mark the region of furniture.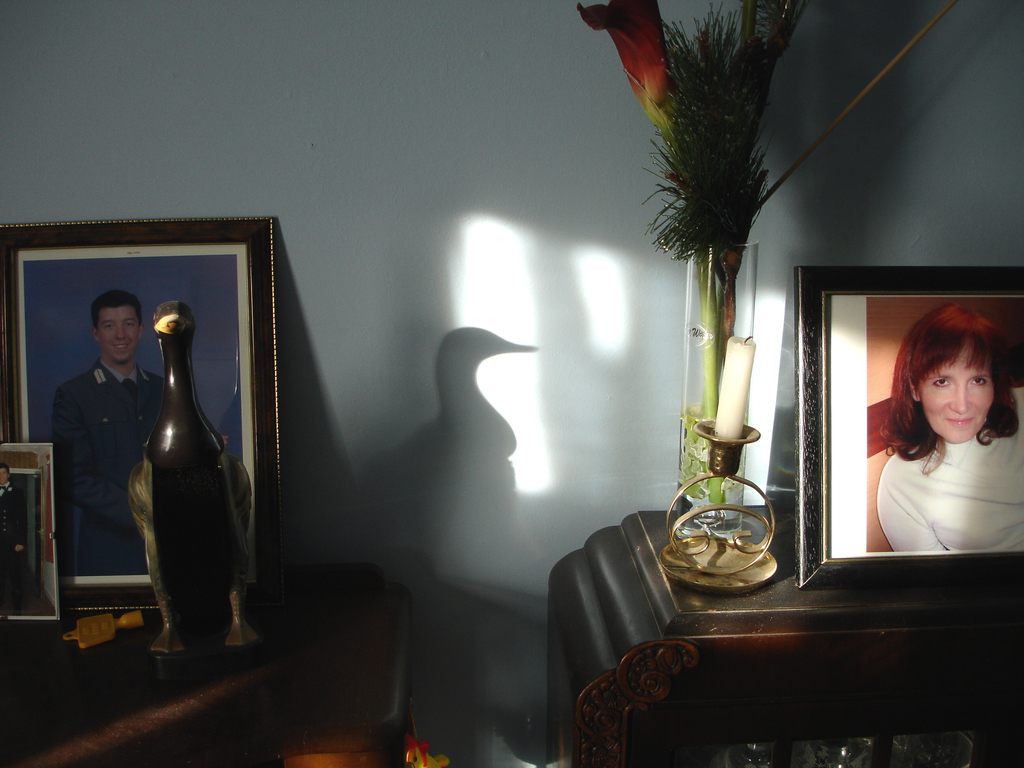
Region: rect(12, 559, 412, 767).
